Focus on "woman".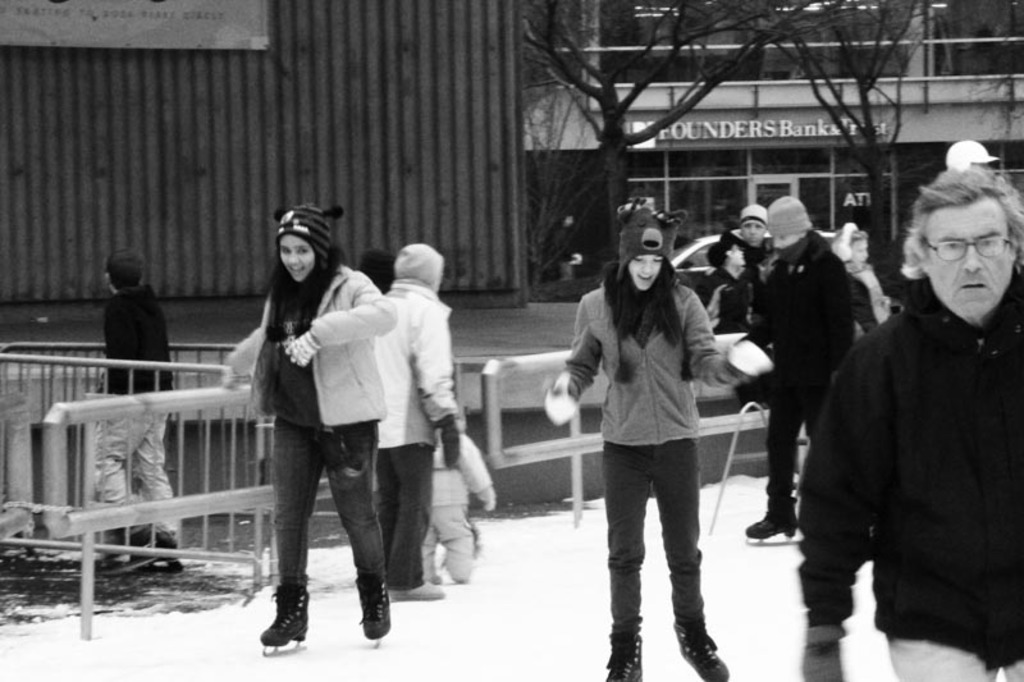
Focused at 221/198/403/649.
